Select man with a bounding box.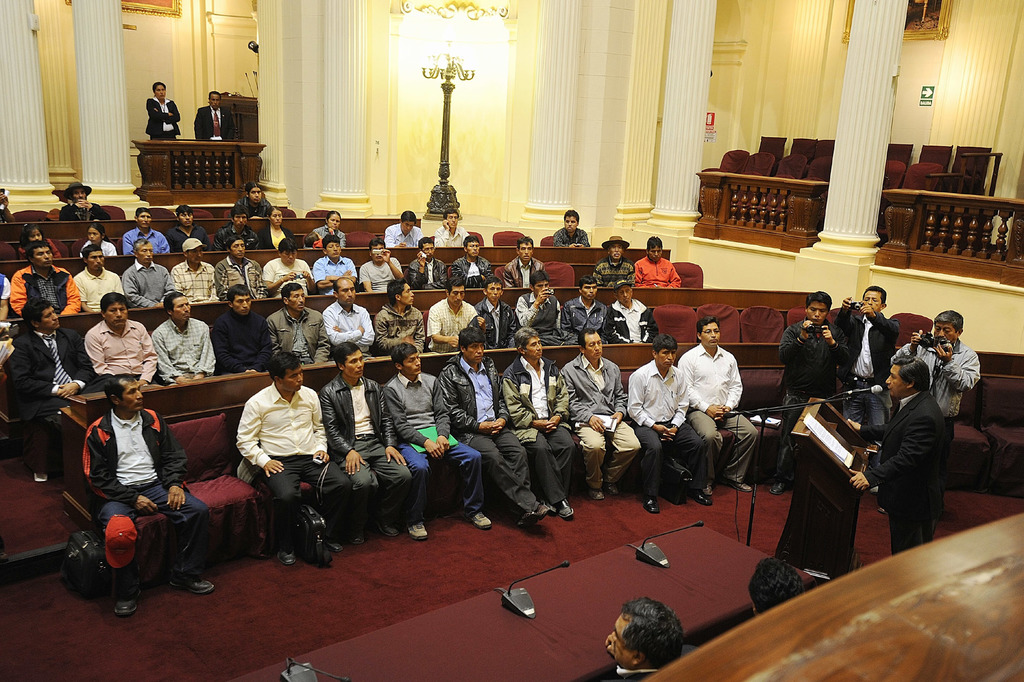
[x1=635, y1=234, x2=682, y2=288].
